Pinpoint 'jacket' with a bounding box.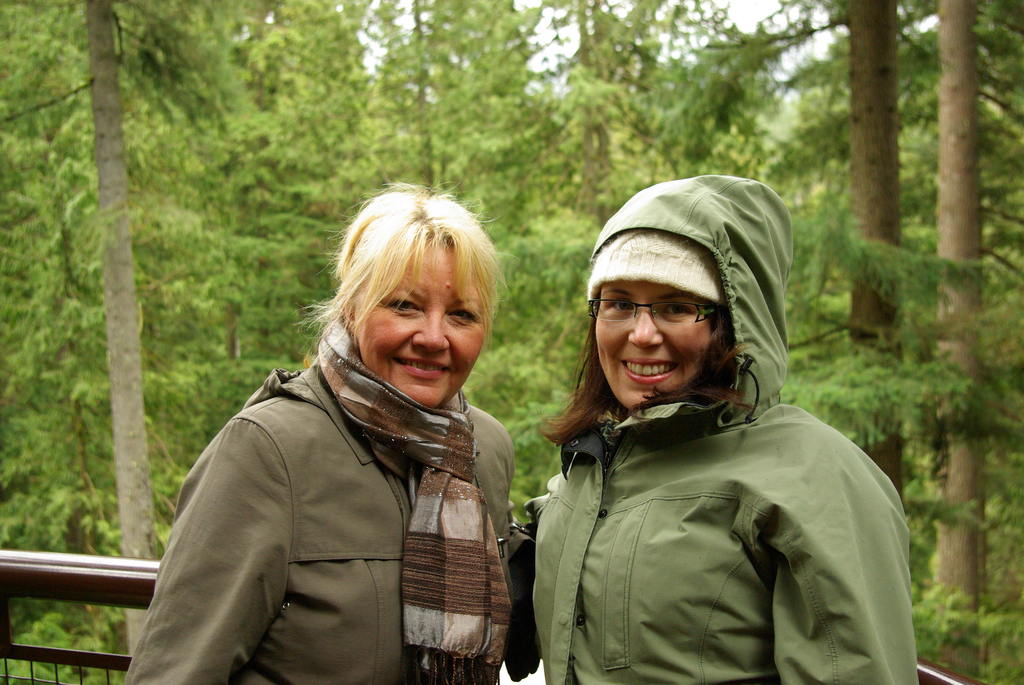
Rect(497, 281, 917, 684).
